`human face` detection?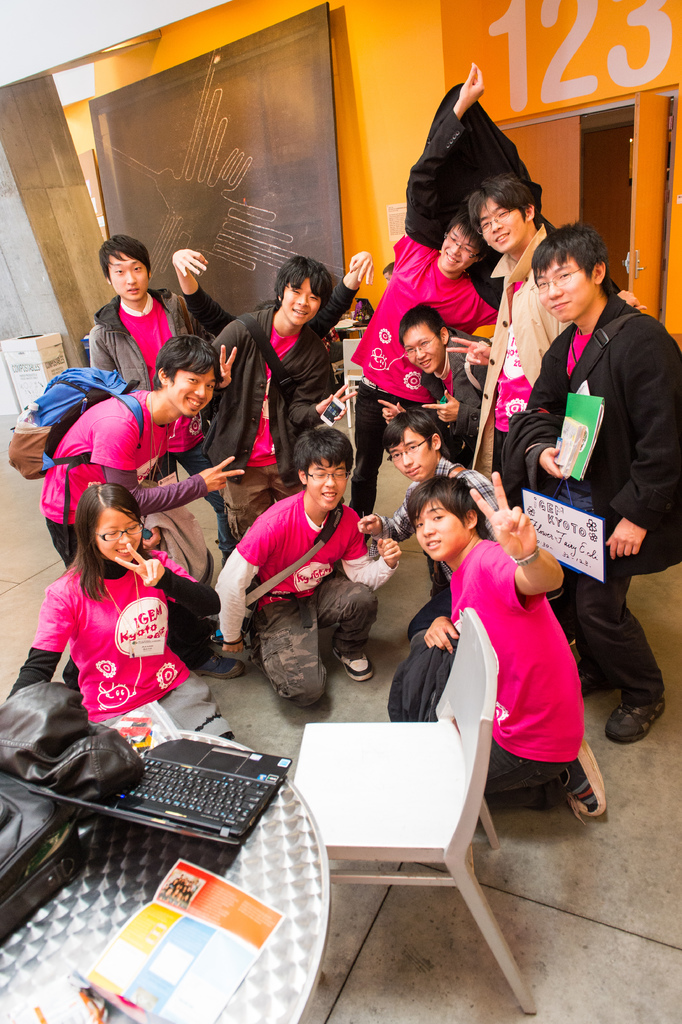
<region>479, 191, 505, 244</region>
